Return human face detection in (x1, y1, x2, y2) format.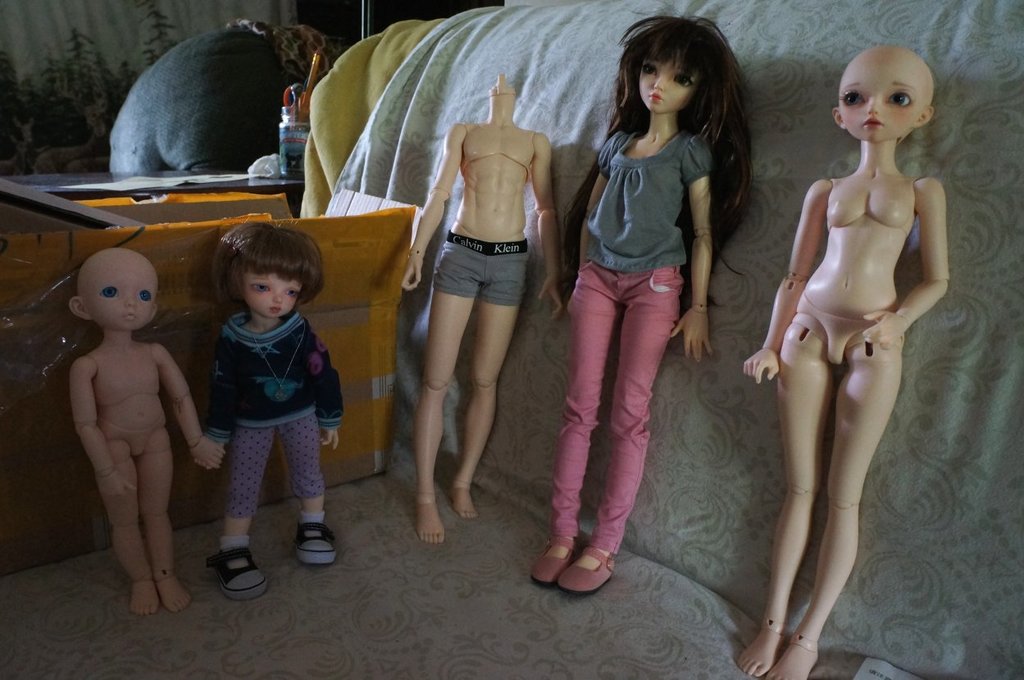
(840, 57, 926, 142).
